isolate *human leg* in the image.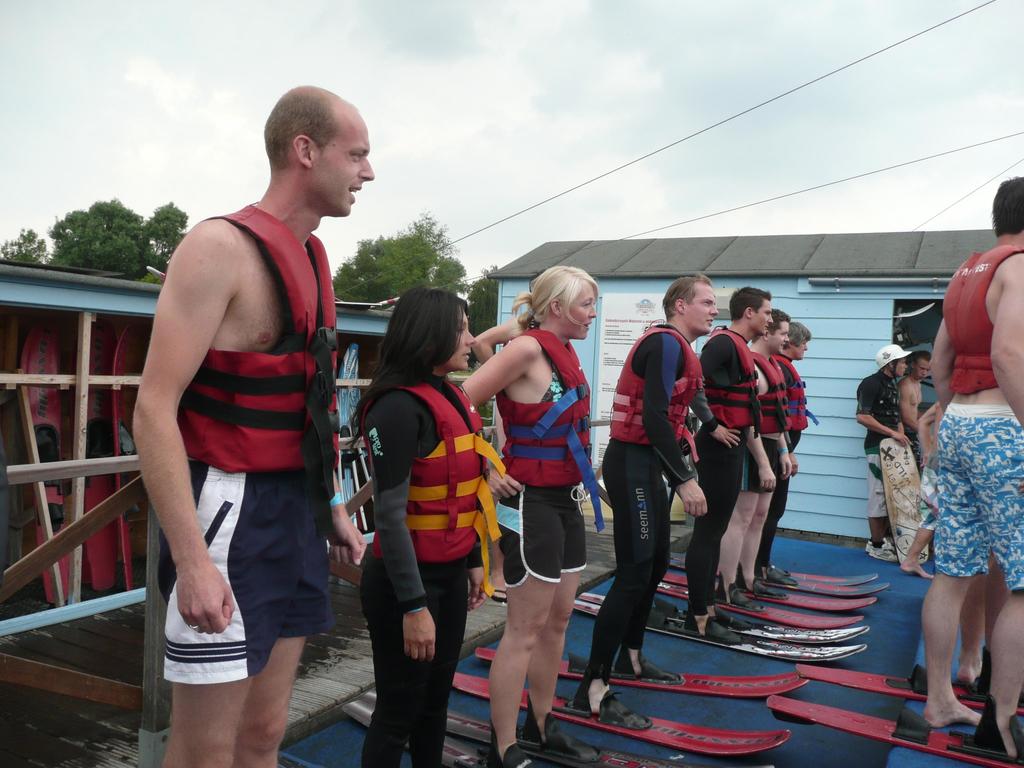
Isolated region: bbox=[617, 457, 684, 680].
